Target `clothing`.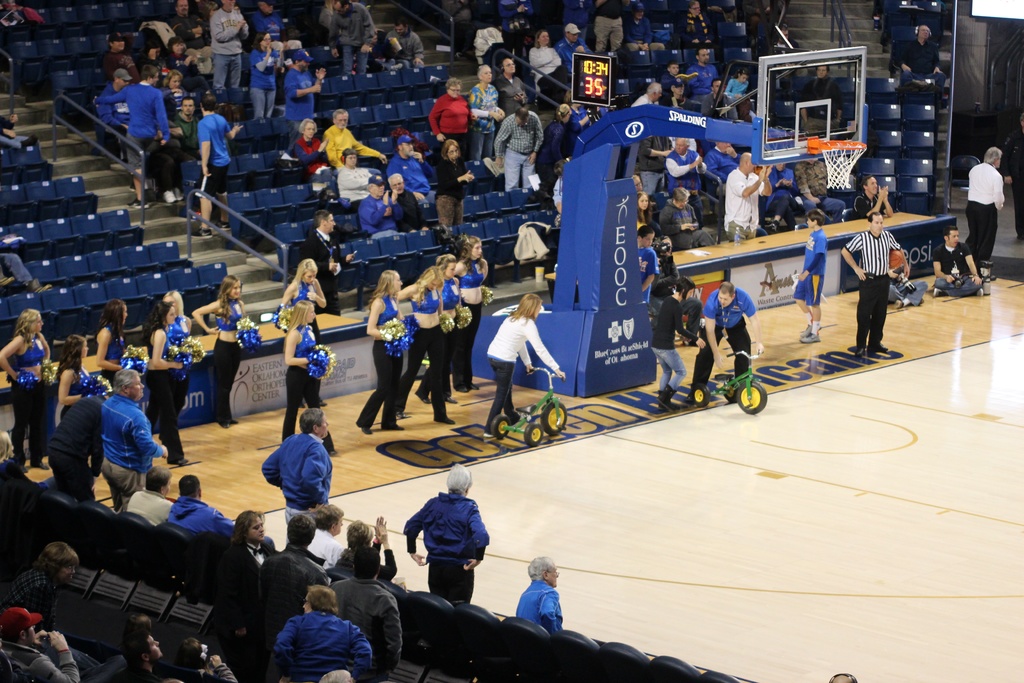
Target region: {"left": 109, "top": 327, "right": 129, "bottom": 363}.
